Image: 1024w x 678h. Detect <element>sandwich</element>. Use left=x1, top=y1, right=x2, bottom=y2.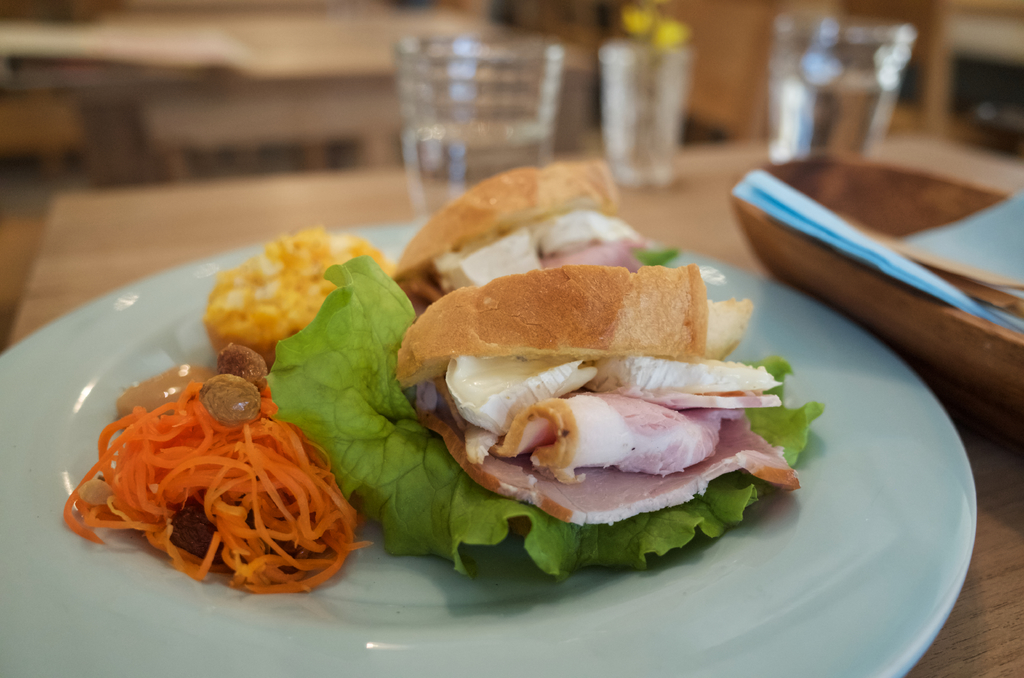
left=391, top=159, right=637, bottom=313.
